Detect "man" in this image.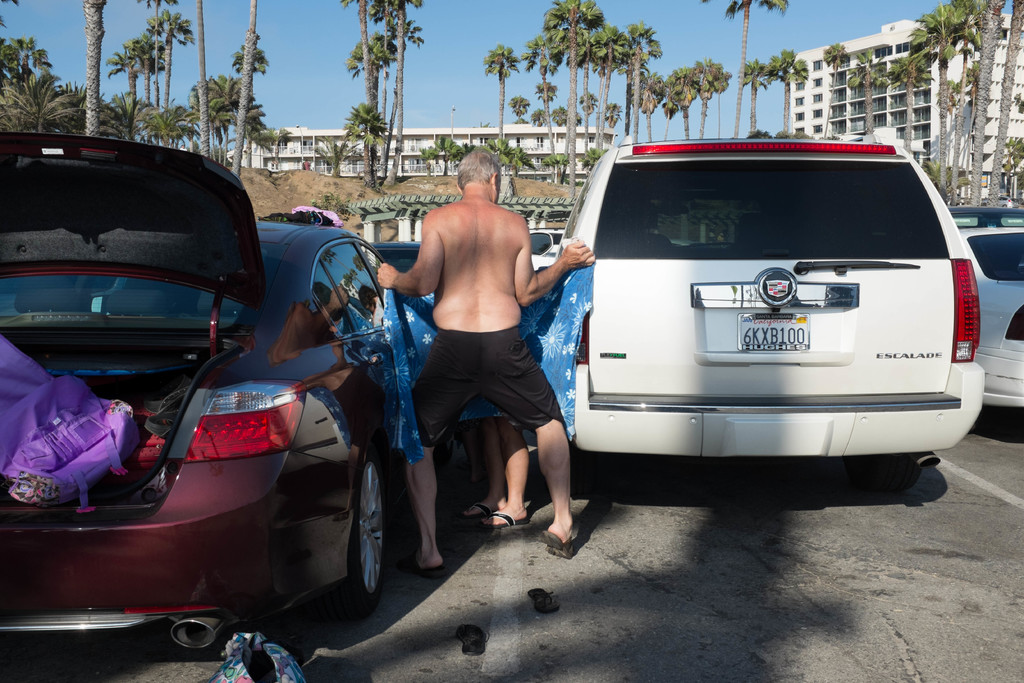
Detection: select_region(387, 161, 583, 564).
